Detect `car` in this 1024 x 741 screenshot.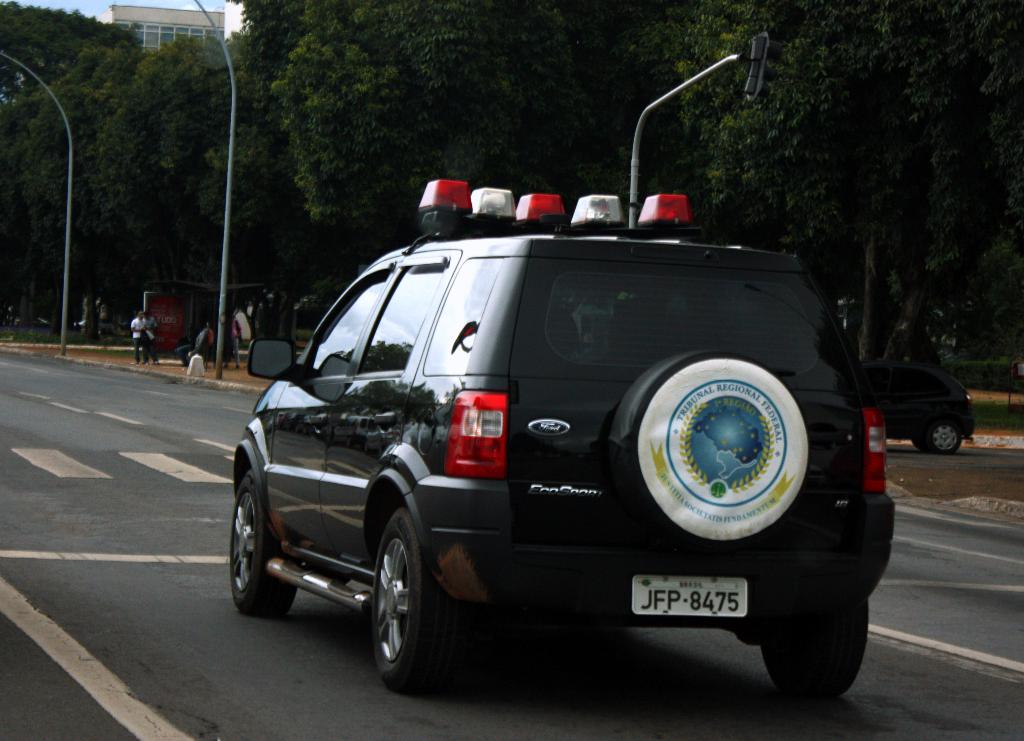
Detection: box=[234, 193, 886, 705].
